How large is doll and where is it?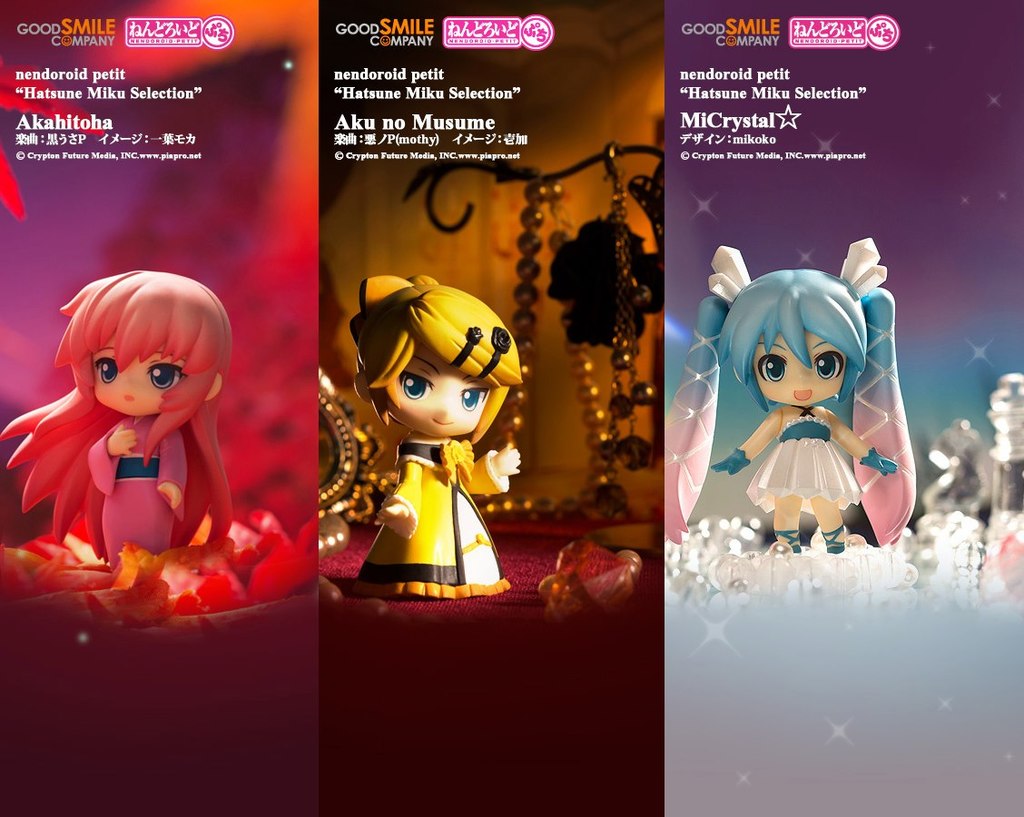
Bounding box: crop(661, 234, 922, 559).
